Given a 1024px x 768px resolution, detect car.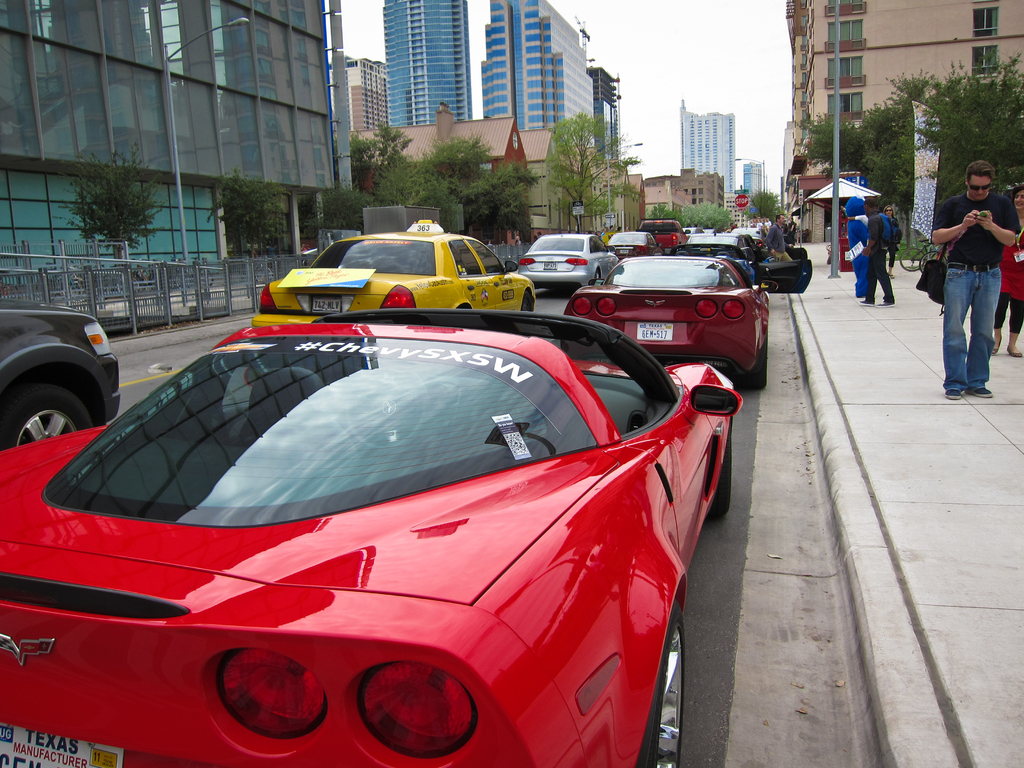
region(605, 225, 666, 262).
